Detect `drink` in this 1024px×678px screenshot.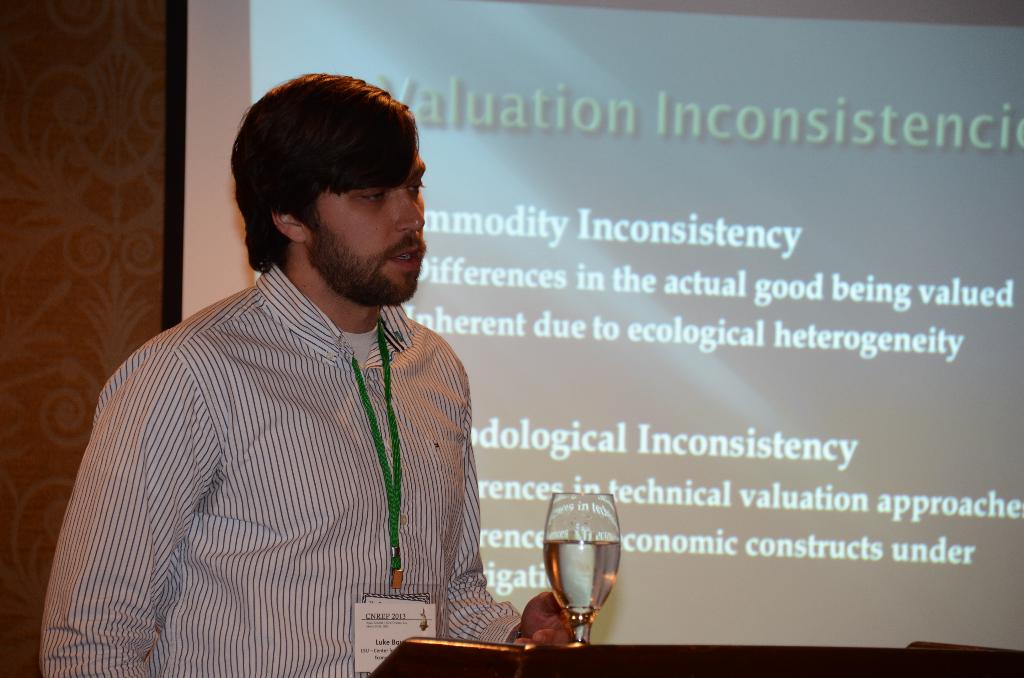
Detection: bbox=[545, 532, 627, 622].
